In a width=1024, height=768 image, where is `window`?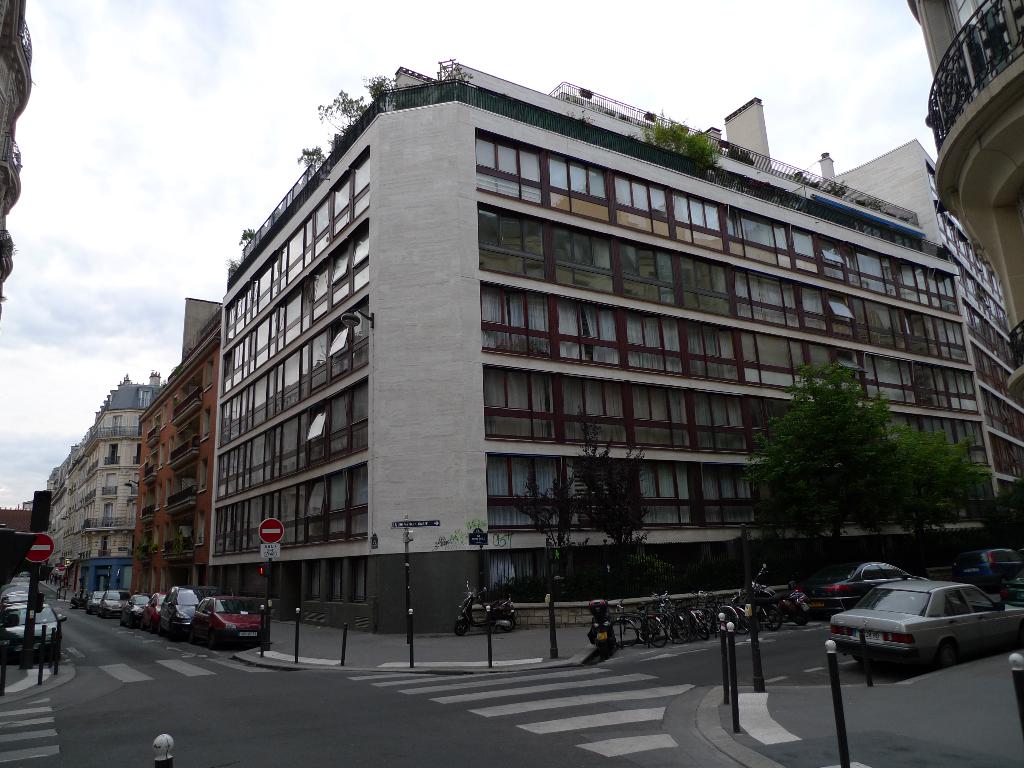
bbox(354, 227, 371, 294).
